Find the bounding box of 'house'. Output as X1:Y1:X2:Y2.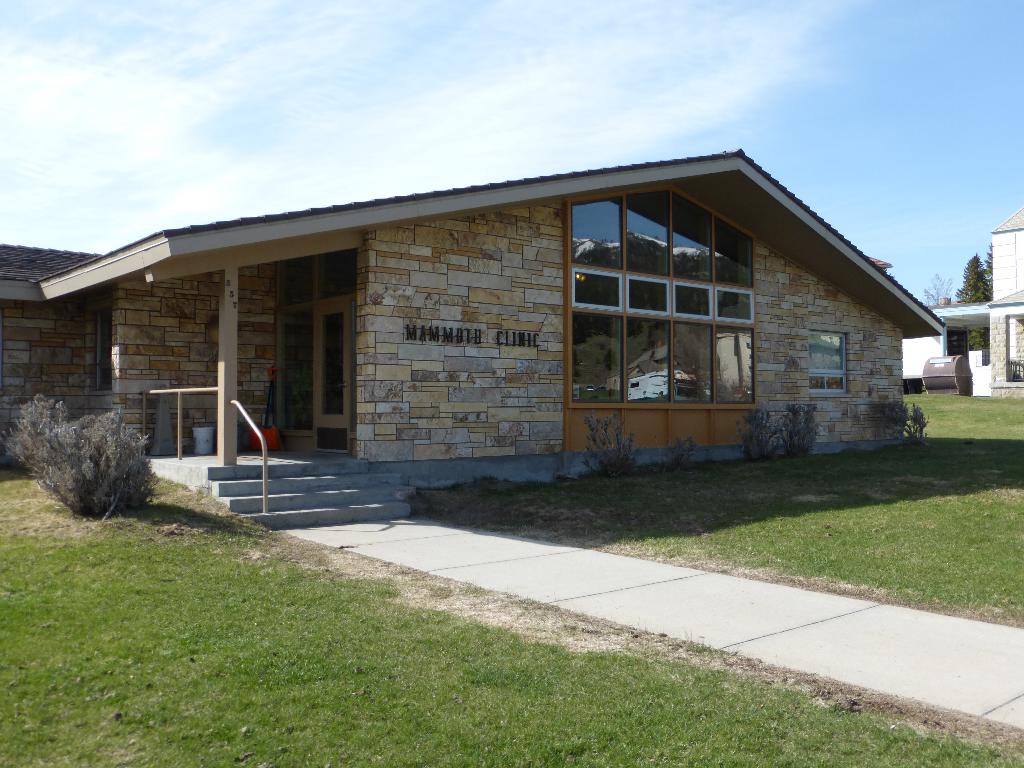
0:243:99:462.
